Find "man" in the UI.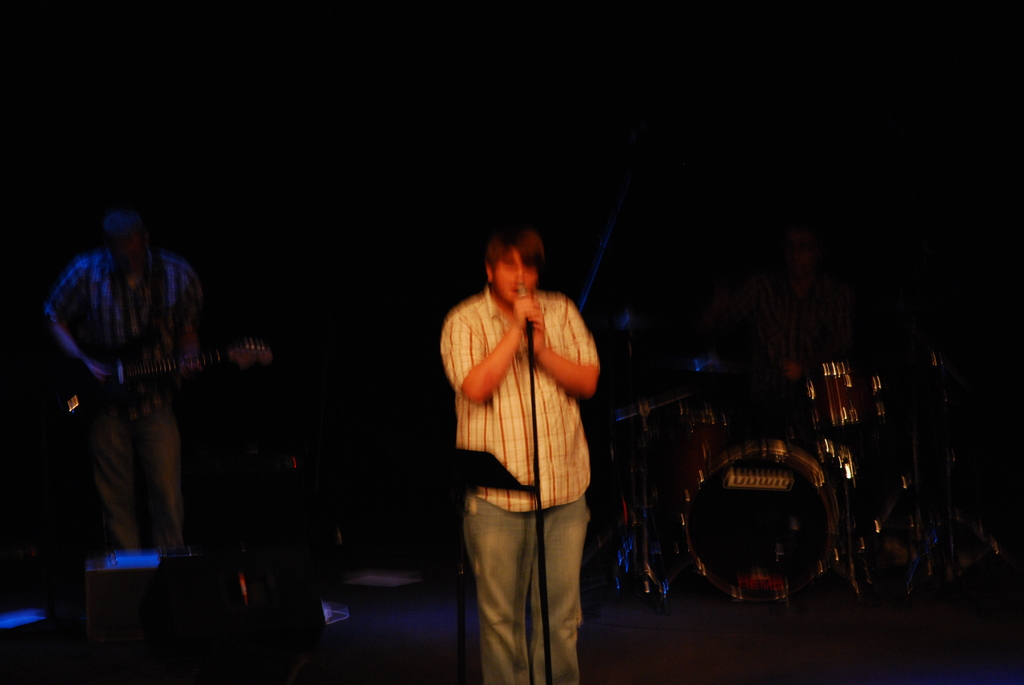
UI element at [x1=42, y1=210, x2=206, y2=557].
